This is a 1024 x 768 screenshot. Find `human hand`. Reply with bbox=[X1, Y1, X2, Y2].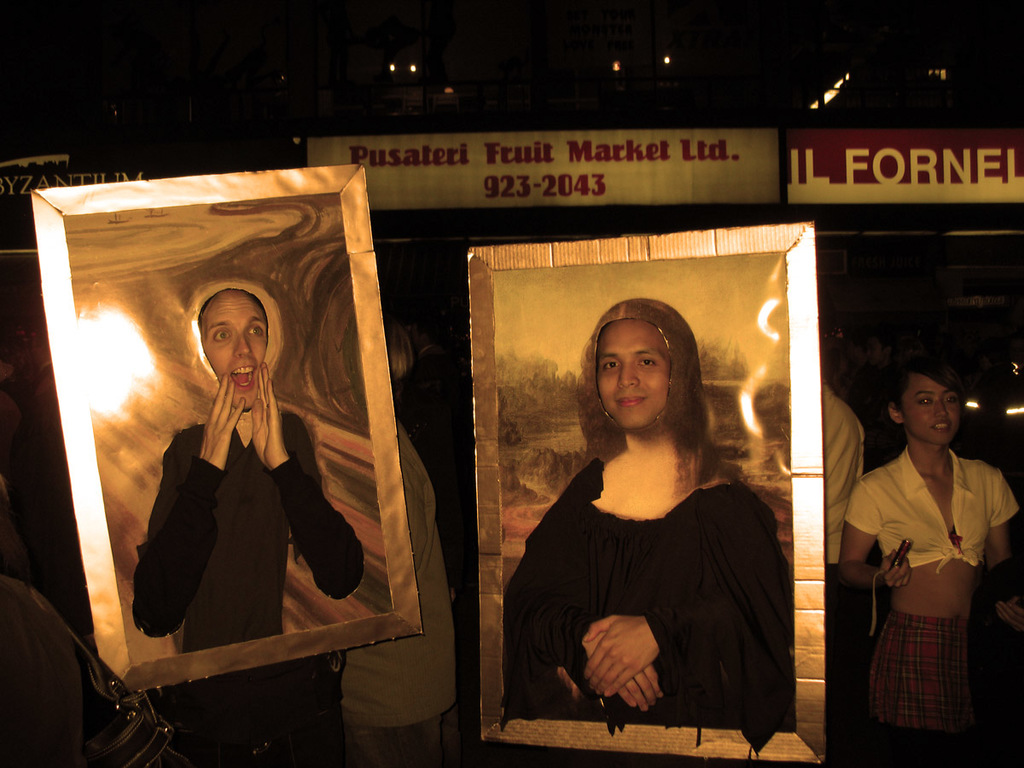
bbox=[992, 601, 1023, 632].
